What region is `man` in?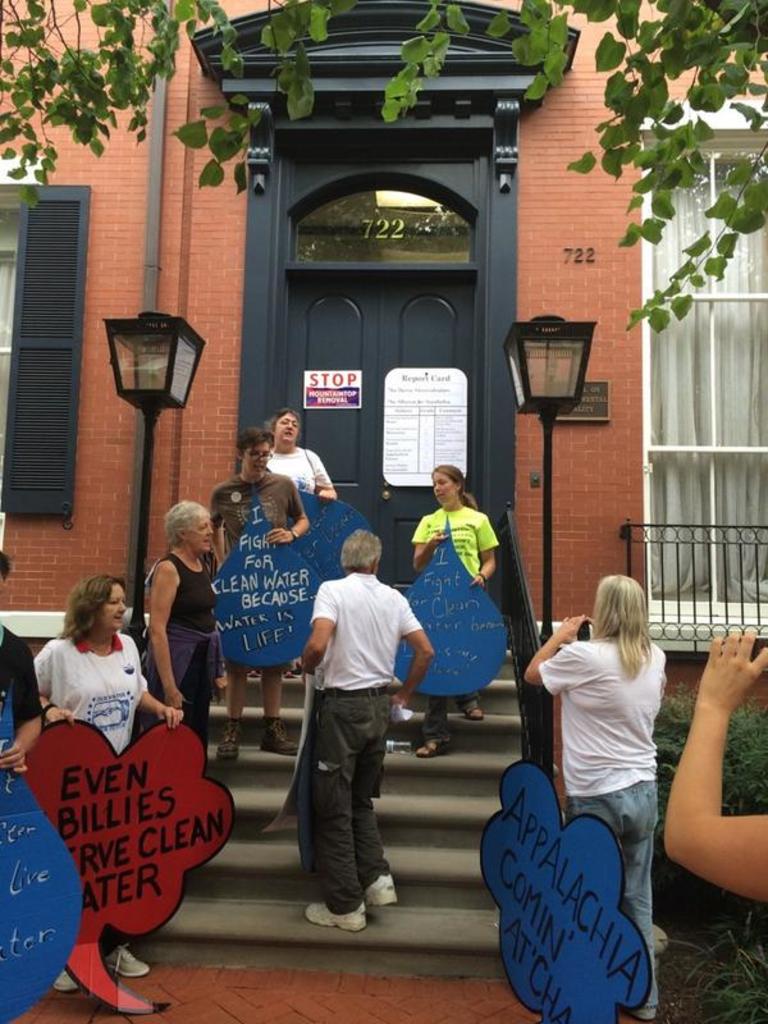
<region>0, 550, 54, 1019</region>.
